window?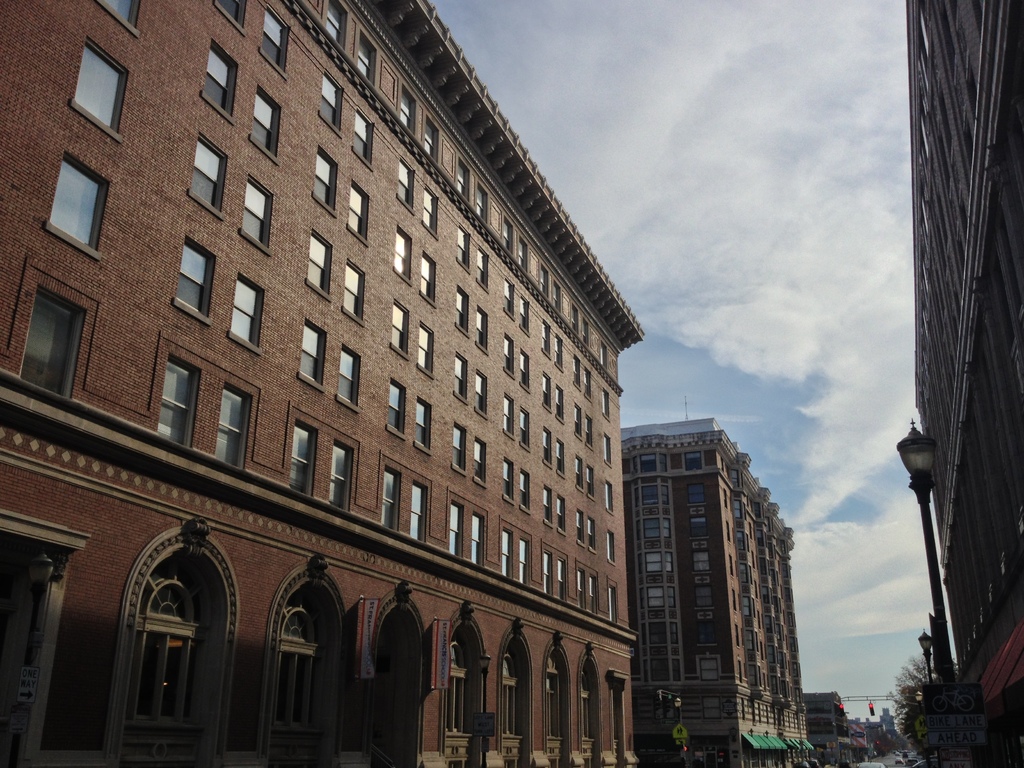
locate(740, 698, 747, 719)
